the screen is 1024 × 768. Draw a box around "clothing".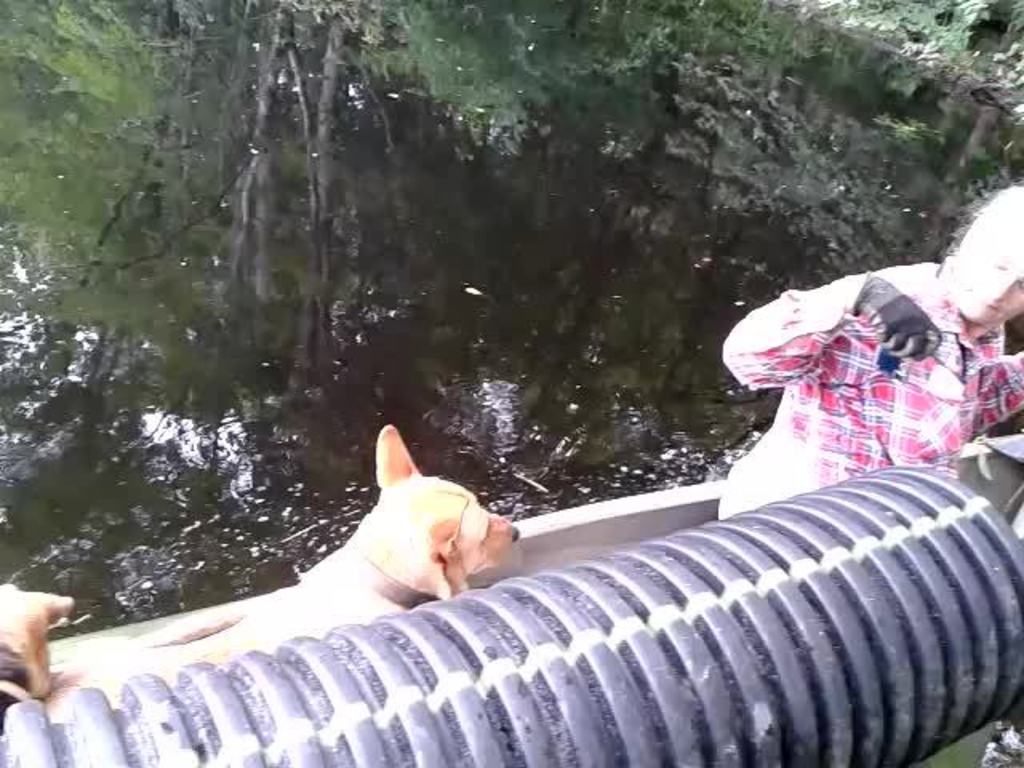
x1=712 y1=254 x2=1022 y2=531.
